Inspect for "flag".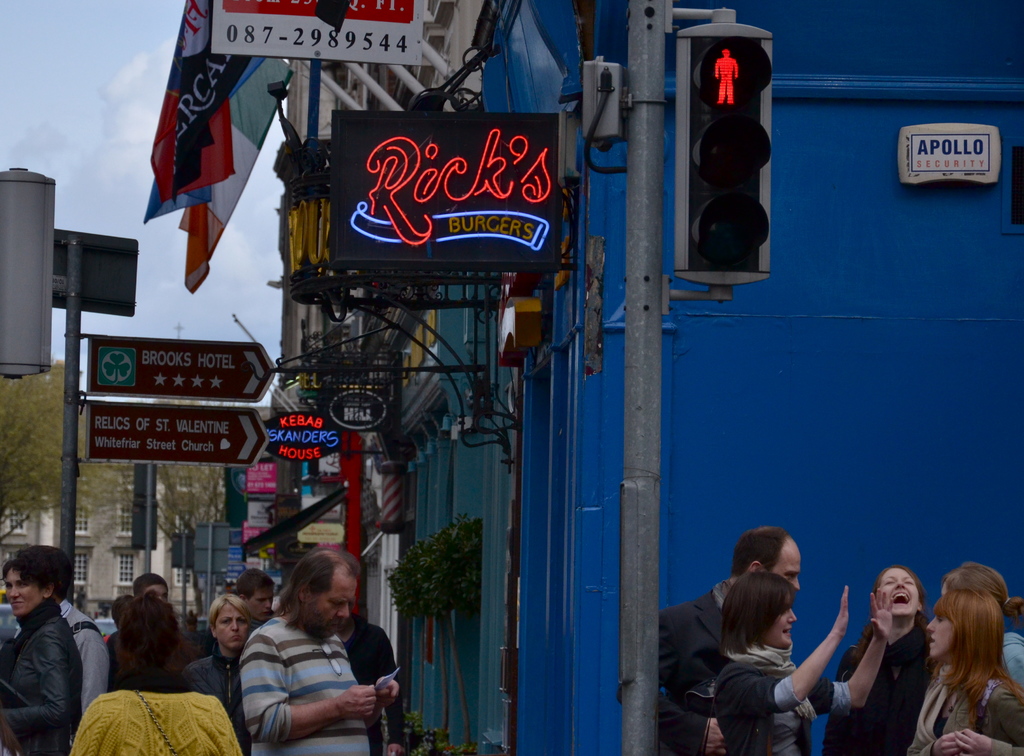
Inspection: [left=140, top=0, right=232, bottom=229].
